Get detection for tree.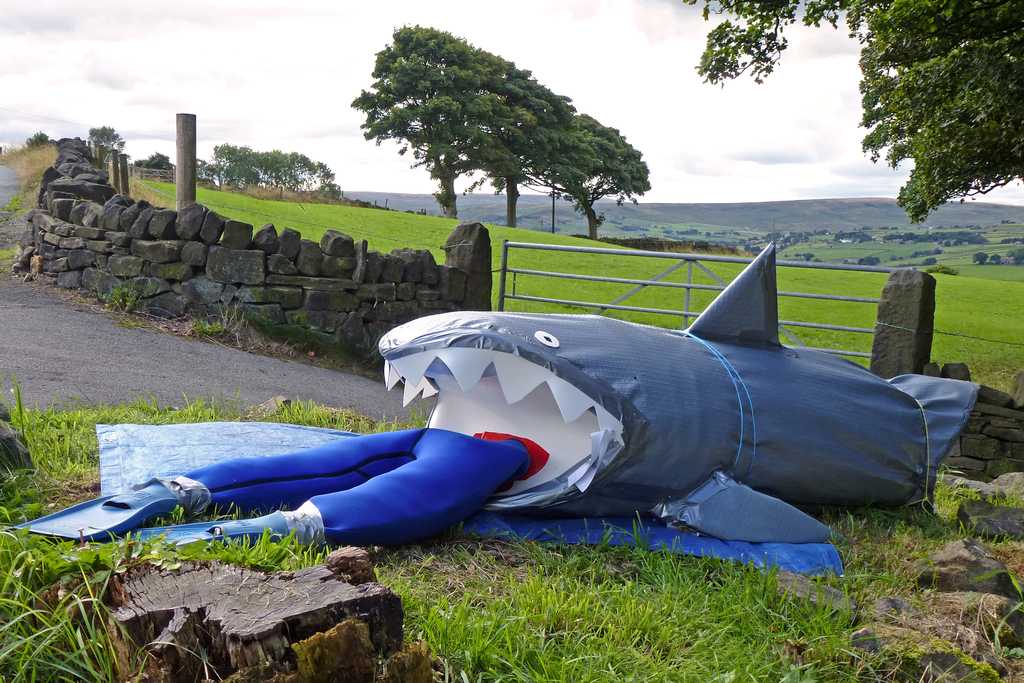
Detection: <region>348, 21, 647, 236</region>.
